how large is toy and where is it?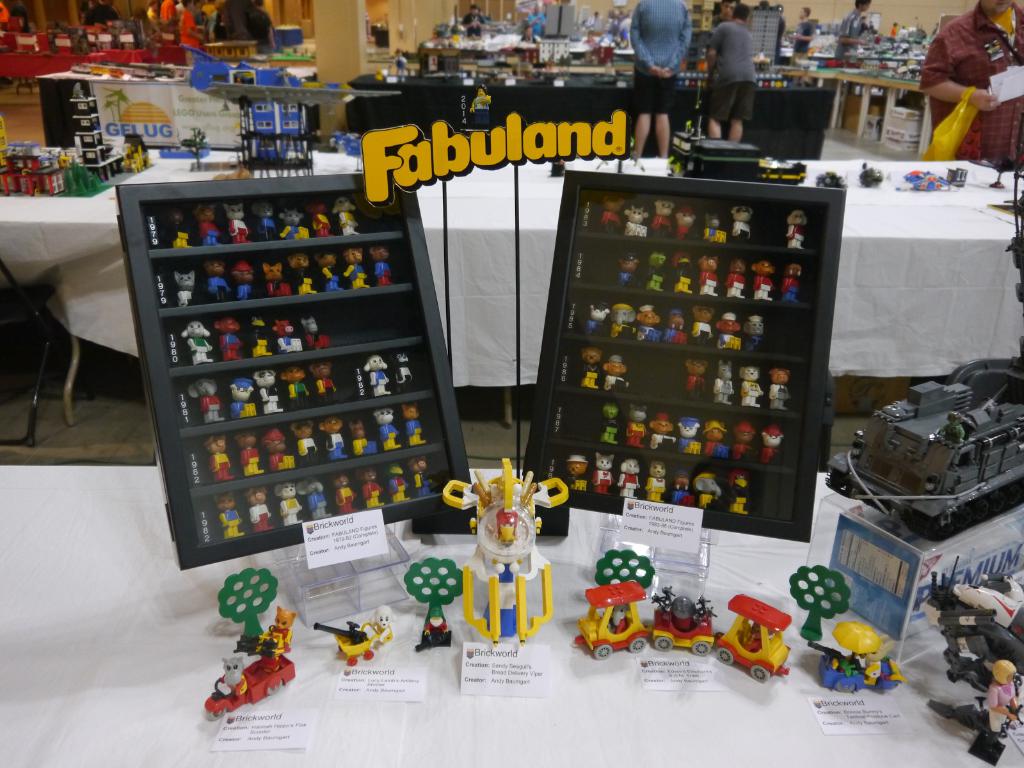
Bounding box: x1=217 y1=568 x2=280 y2=638.
